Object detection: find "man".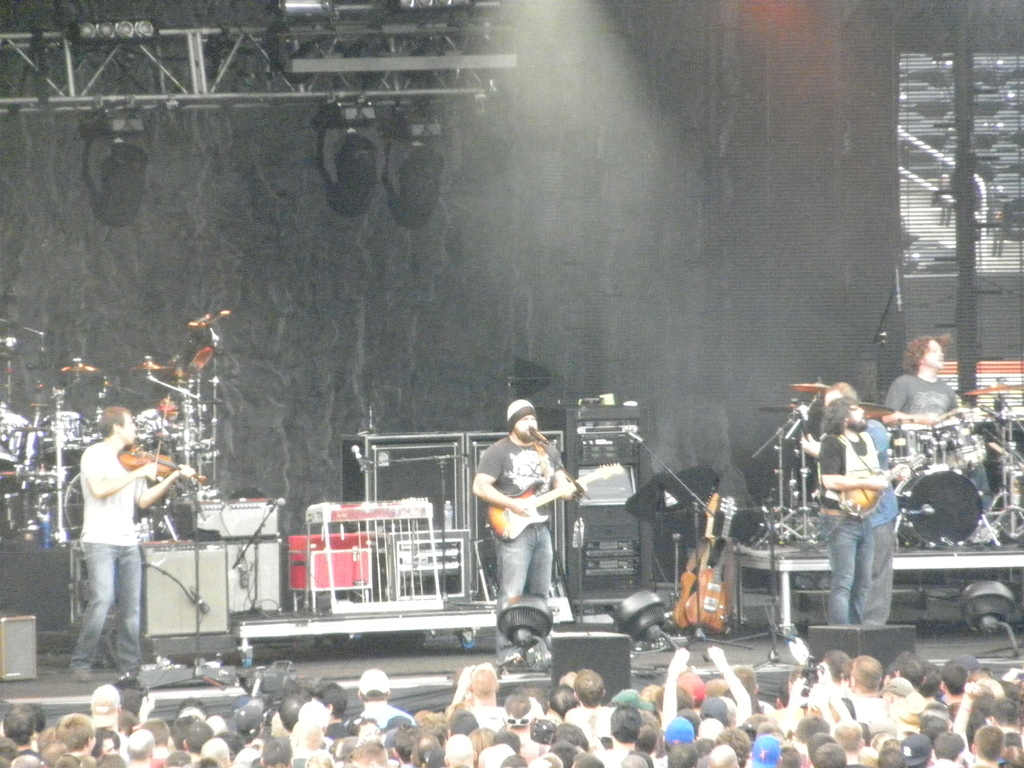
[821,395,912,625].
